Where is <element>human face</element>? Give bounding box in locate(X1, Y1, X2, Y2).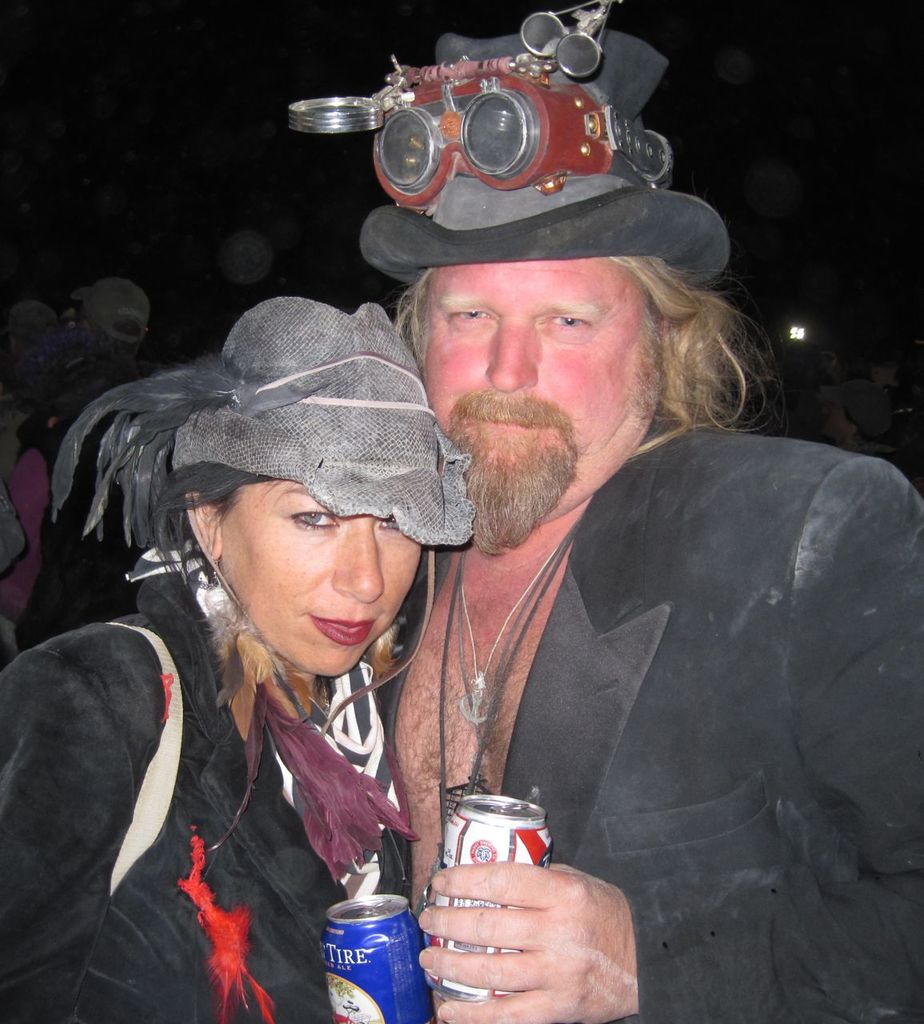
locate(218, 480, 422, 680).
